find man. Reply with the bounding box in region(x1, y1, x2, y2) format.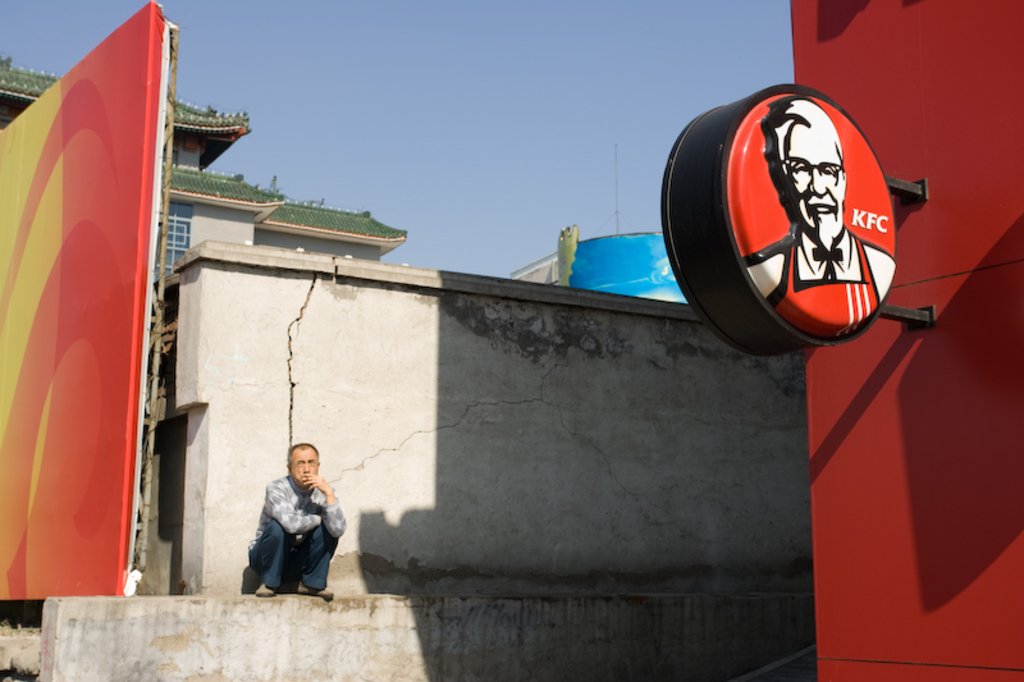
region(748, 93, 897, 333).
